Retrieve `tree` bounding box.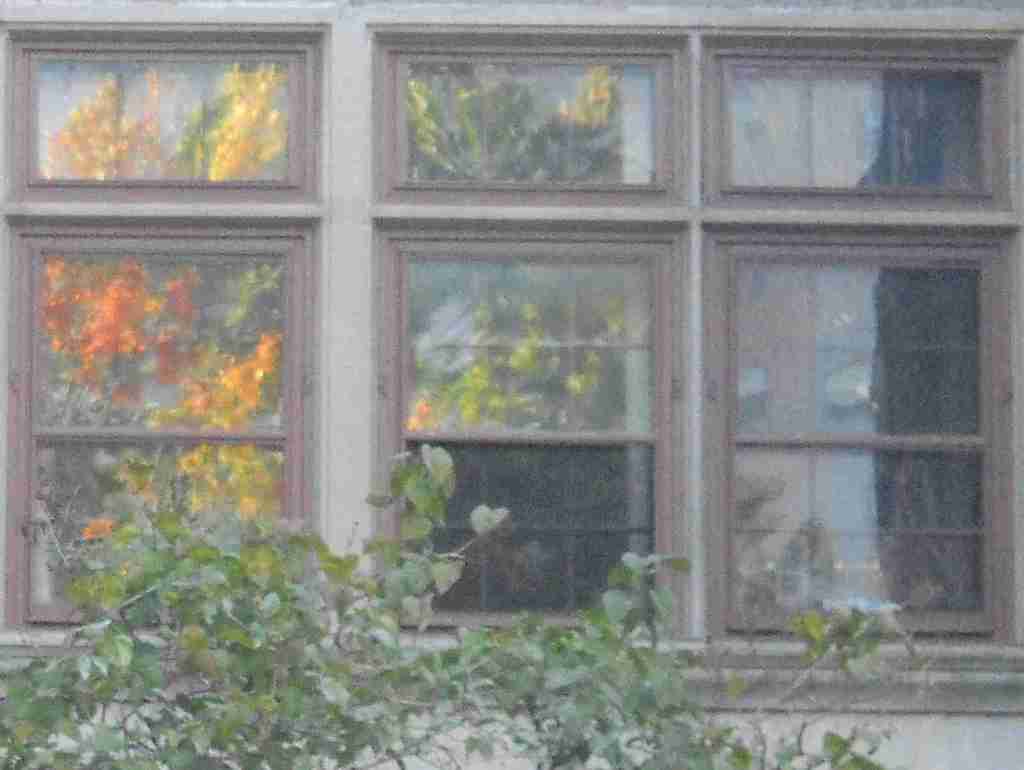
Bounding box: (left=0, top=437, right=913, bottom=767).
